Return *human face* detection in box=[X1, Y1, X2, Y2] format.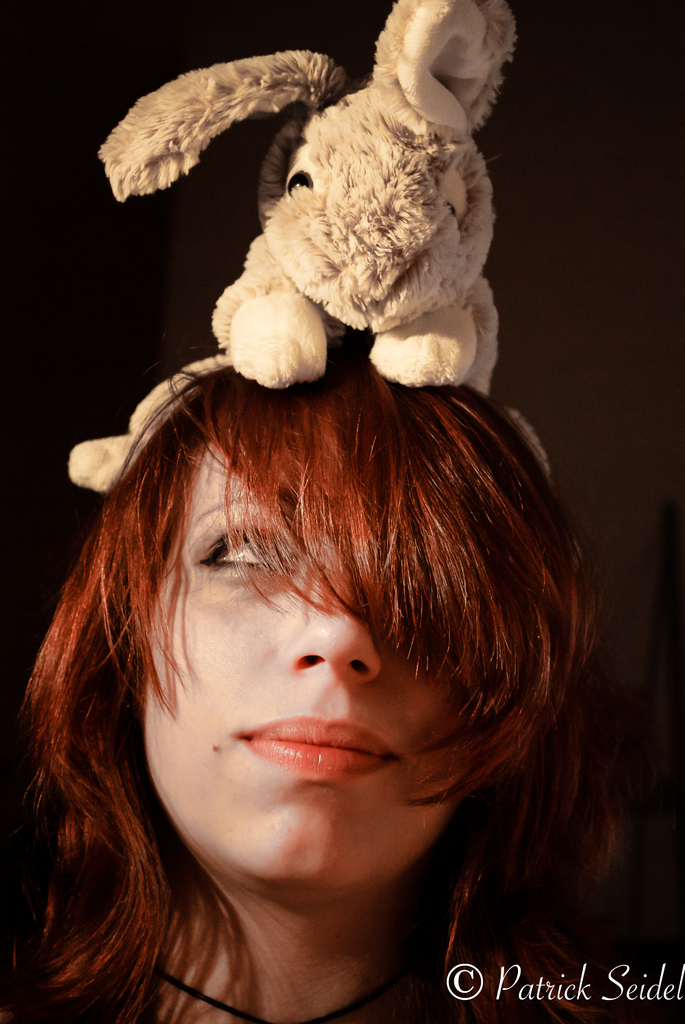
box=[143, 440, 461, 889].
